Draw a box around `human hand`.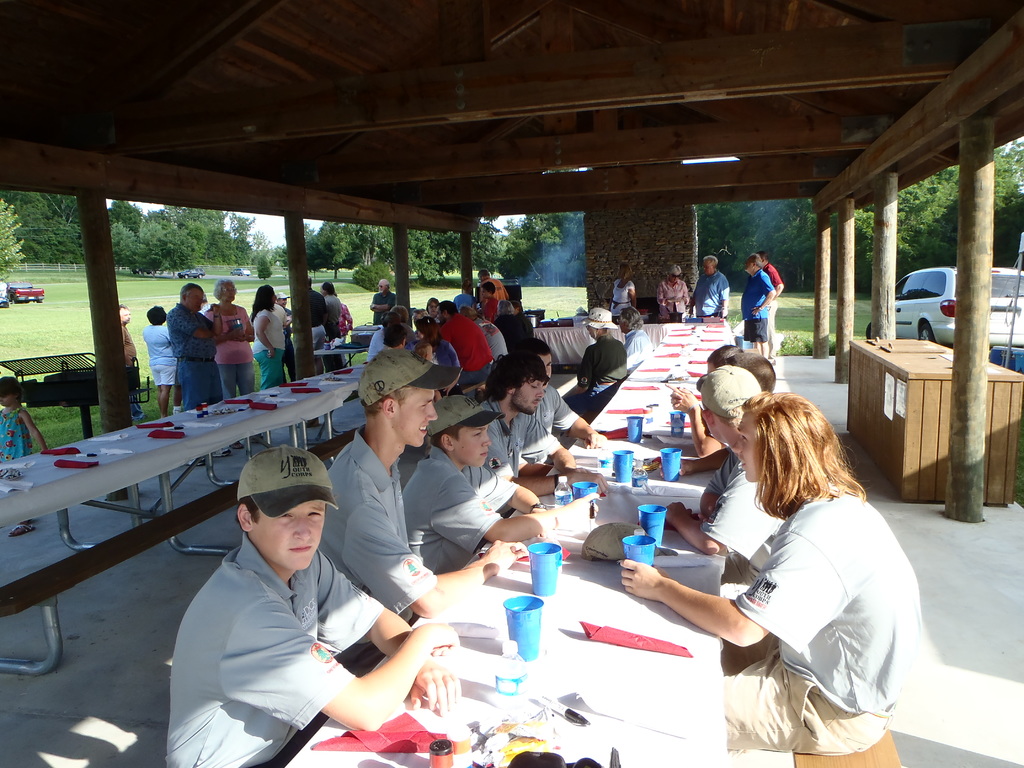
select_region(267, 349, 276, 360).
